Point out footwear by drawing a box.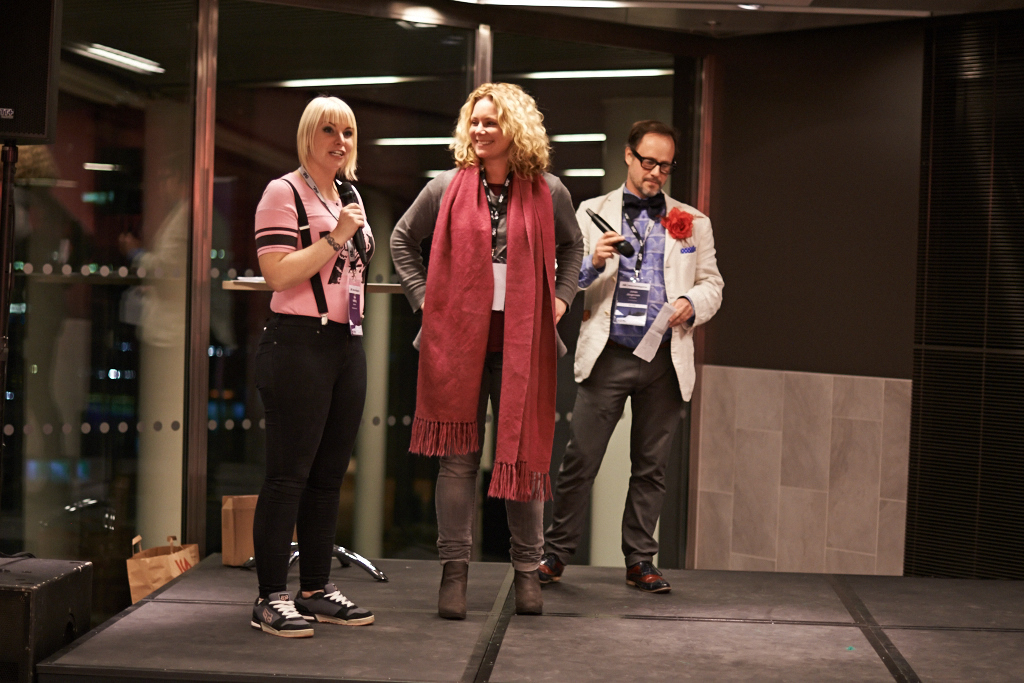
(left=626, top=554, right=679, bottom=602).
